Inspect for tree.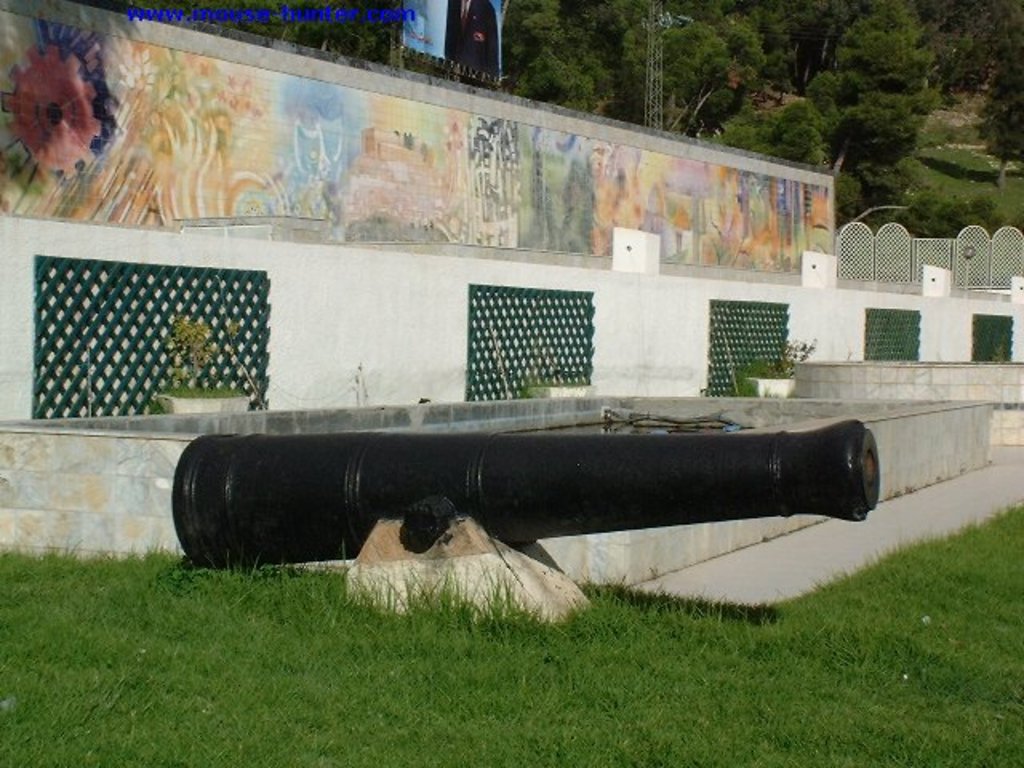
Inspection: crop(514, 0, 576, 61).
